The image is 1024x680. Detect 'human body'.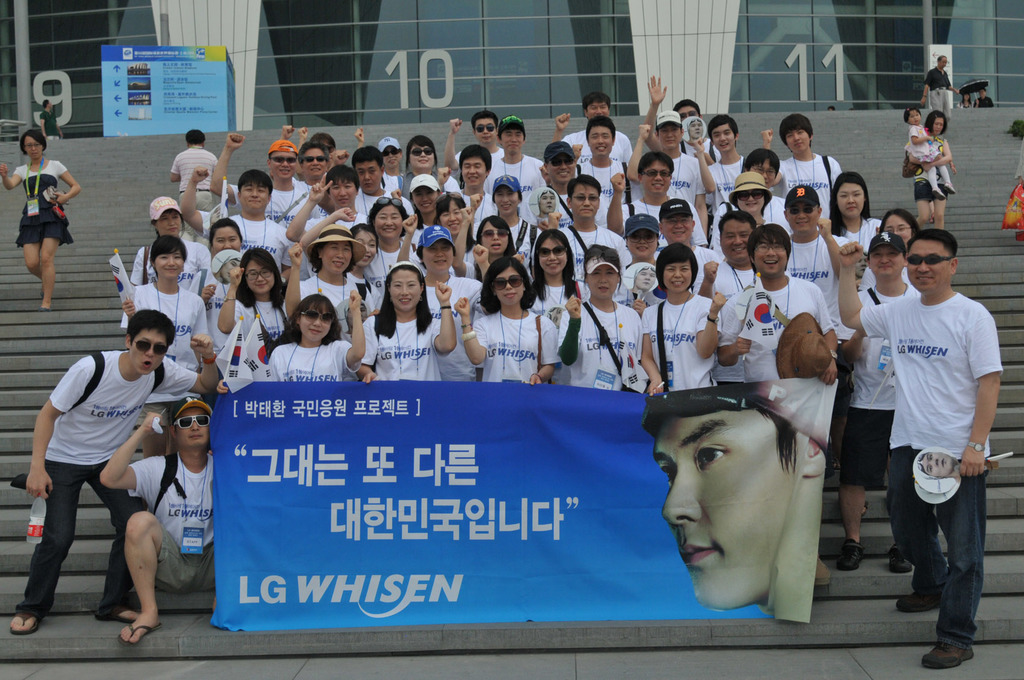
Detection: {"x1": 456, "y1": 252, "x2": 561, "y2": 379}.
